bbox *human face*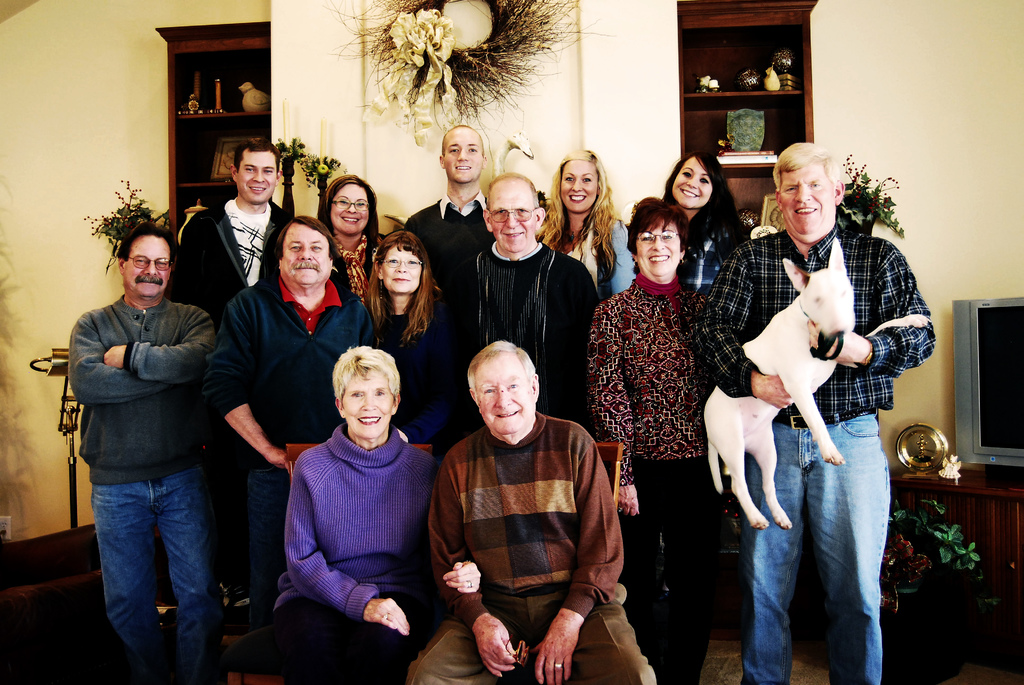
332,181,368,239
